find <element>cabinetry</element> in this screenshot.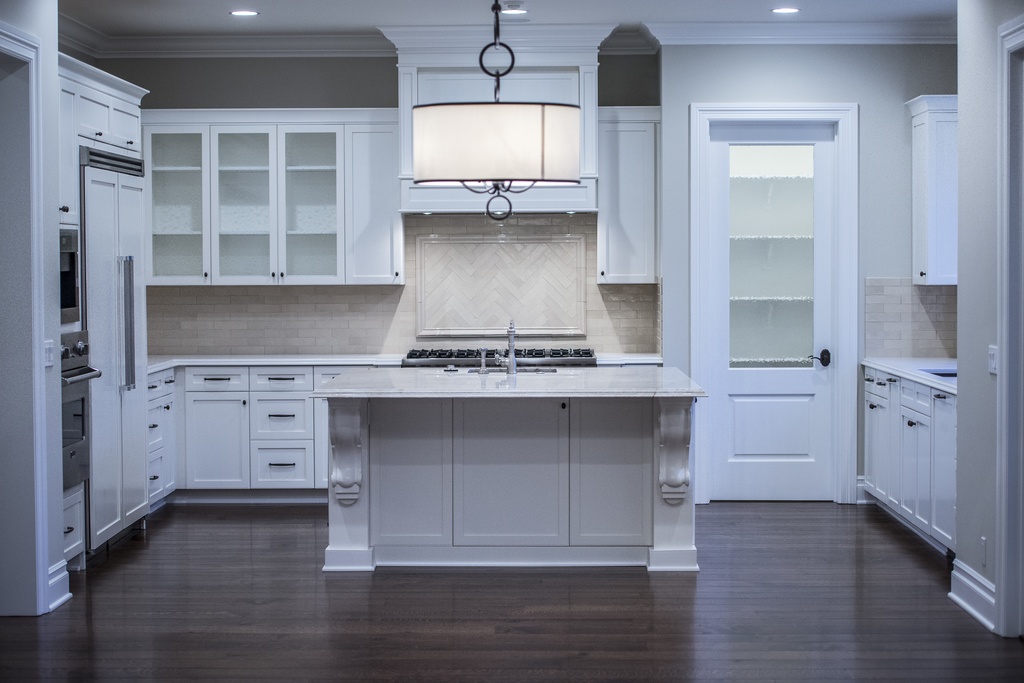
The bounding box for <element>cabinetry</element> is 354 374 461 556.
